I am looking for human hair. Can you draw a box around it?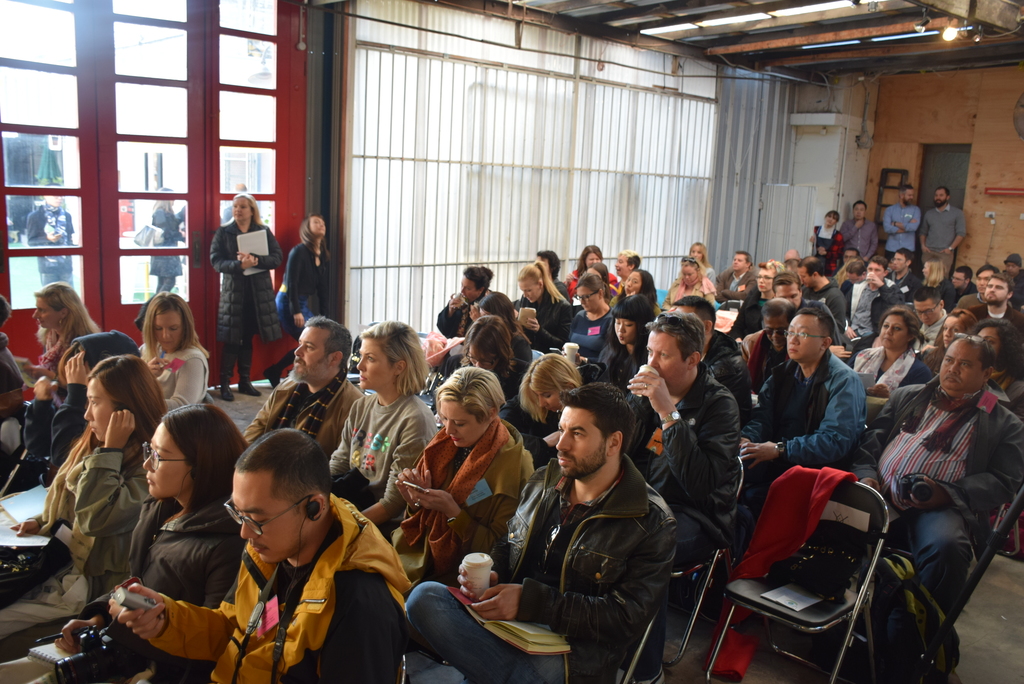
Sure, the bounding box is bbox=[571, 265, 621, 306].
